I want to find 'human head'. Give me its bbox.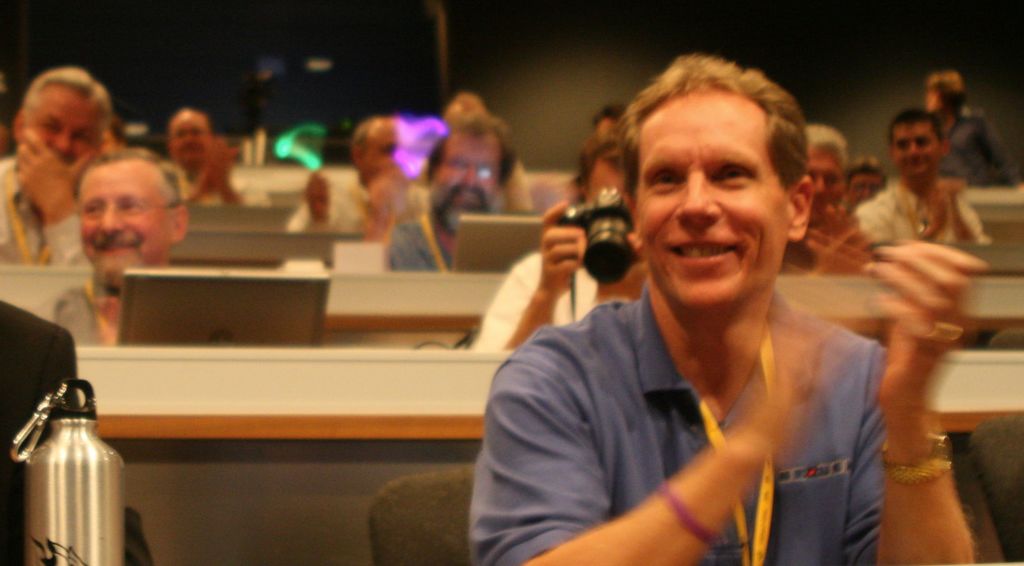
(803,118,850,222).
